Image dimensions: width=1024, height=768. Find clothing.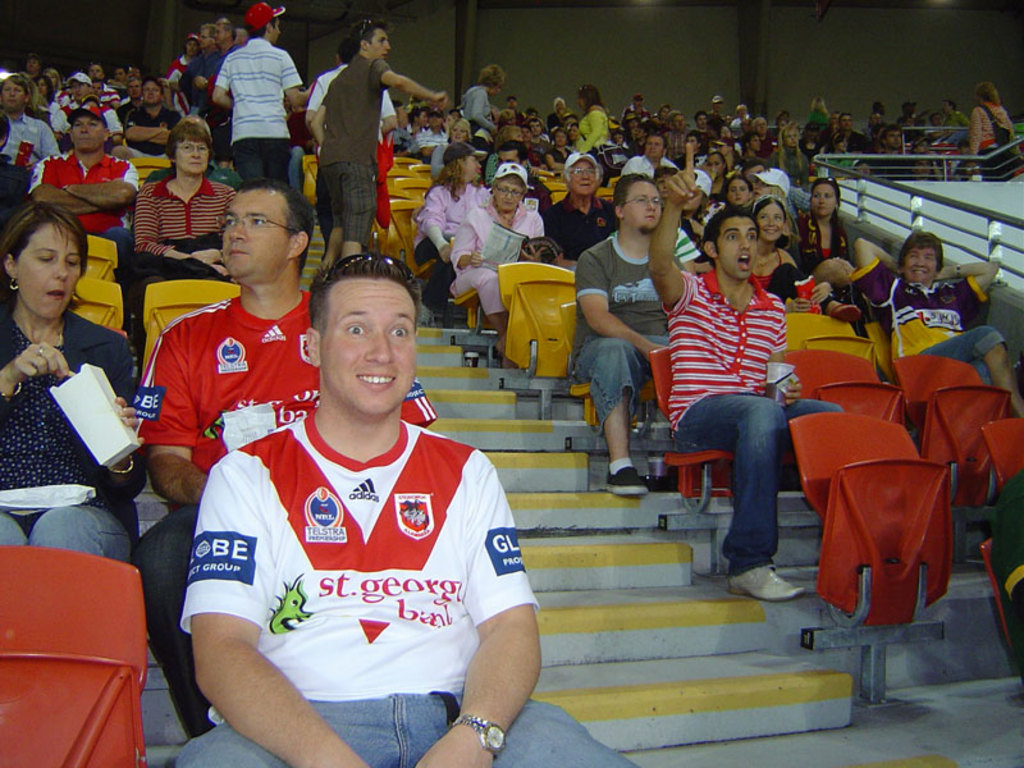
bbox(733, 119, 749, 134).
